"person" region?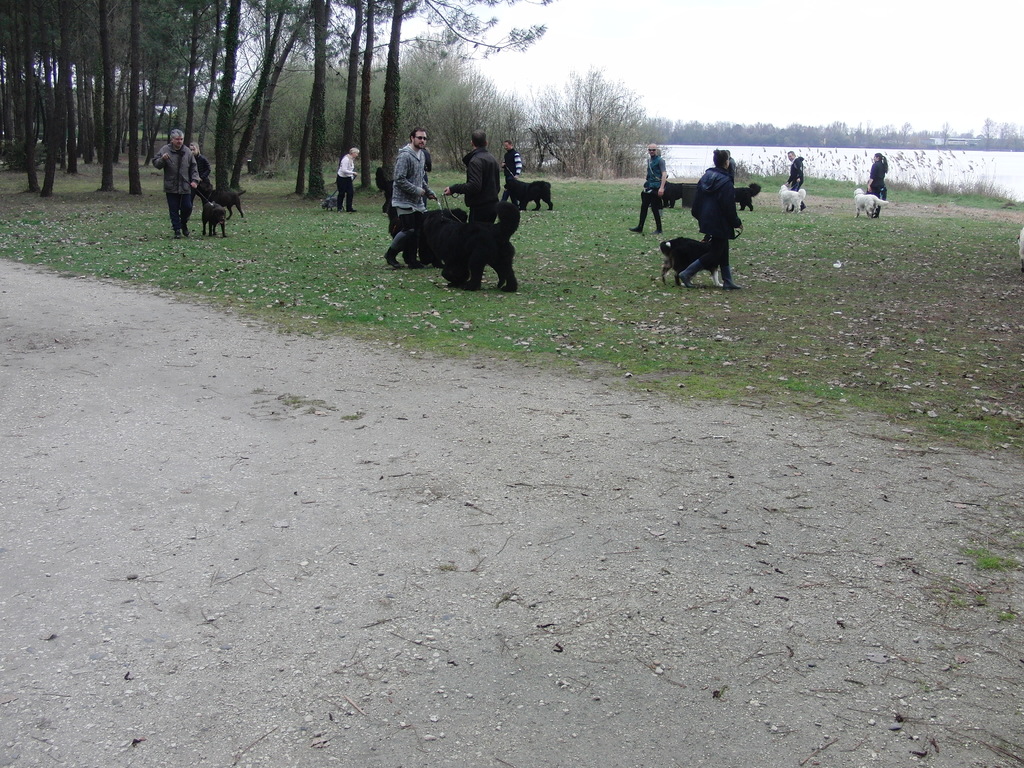
crop(776, 147, 798, 199)
